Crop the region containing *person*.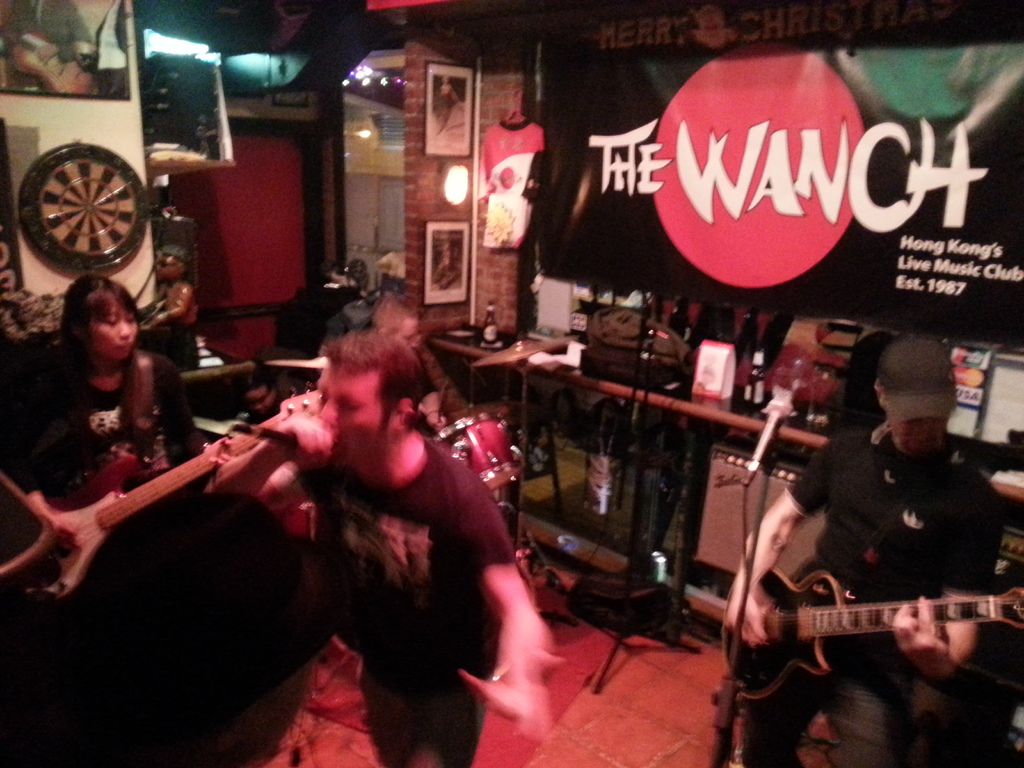
Crop region: 21:280:202:487.
